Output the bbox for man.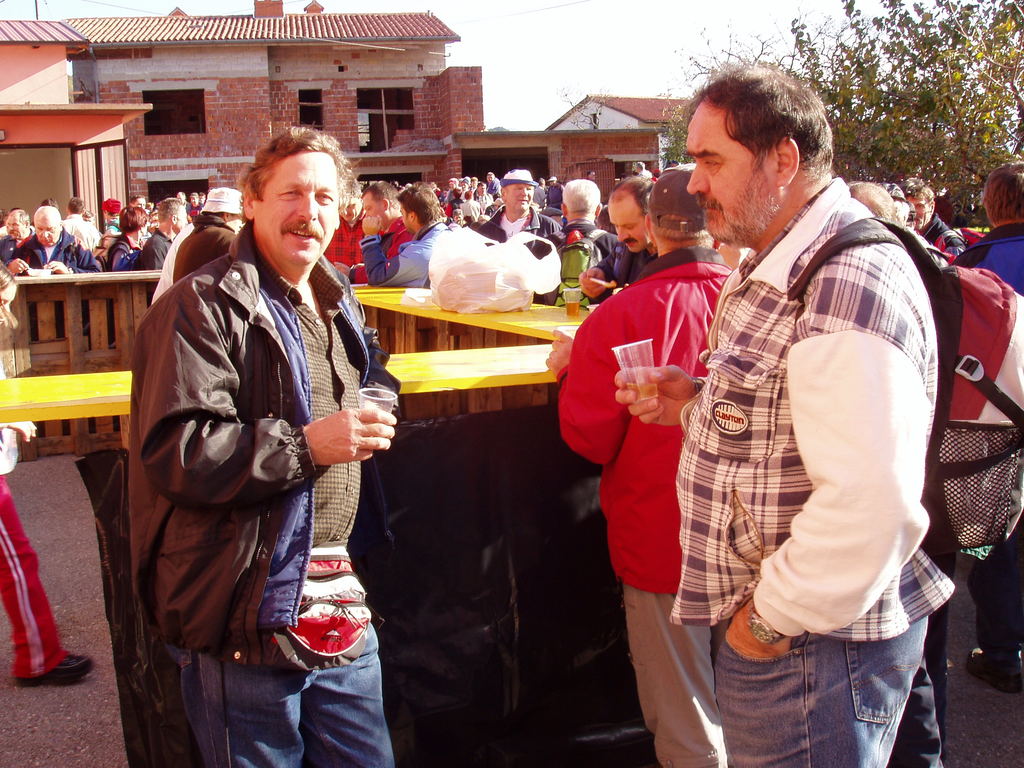
(327,189,382,278).
